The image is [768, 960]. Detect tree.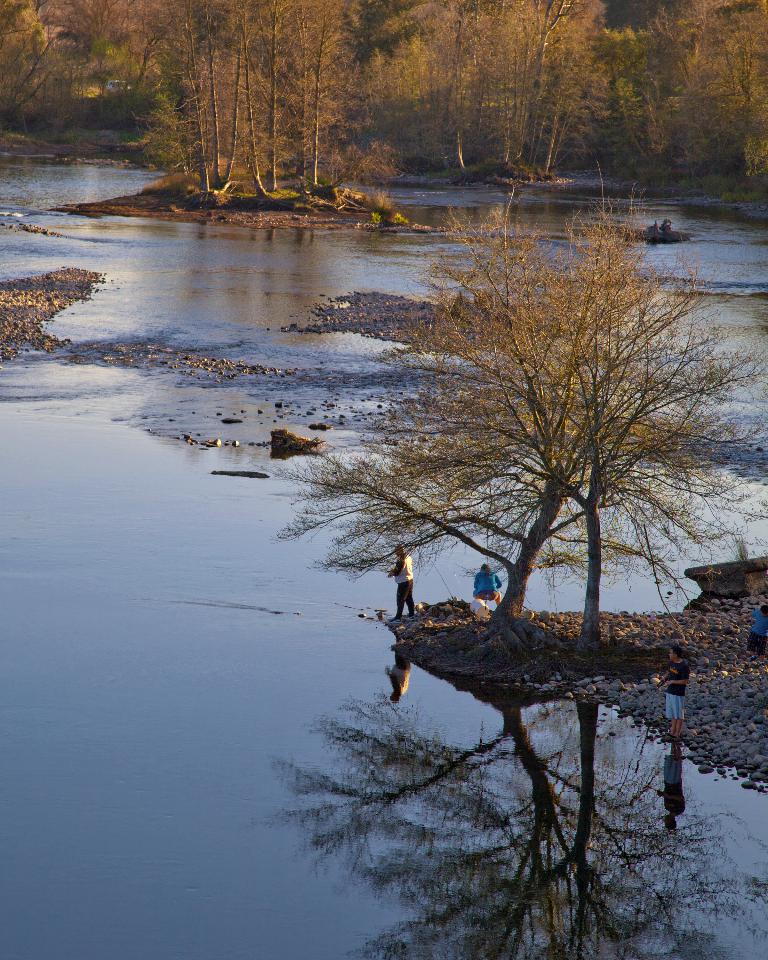
Detection: [281,203,767,663].
